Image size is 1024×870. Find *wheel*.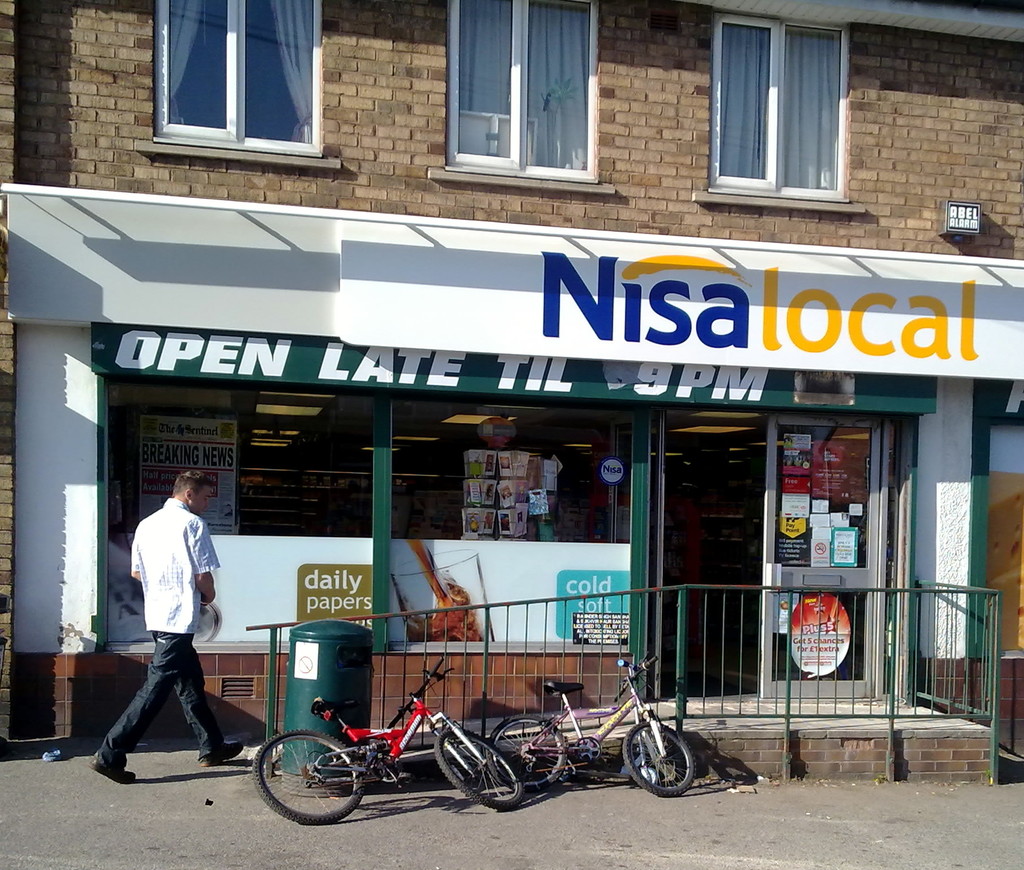
rect(436, 721, 518, 807).
